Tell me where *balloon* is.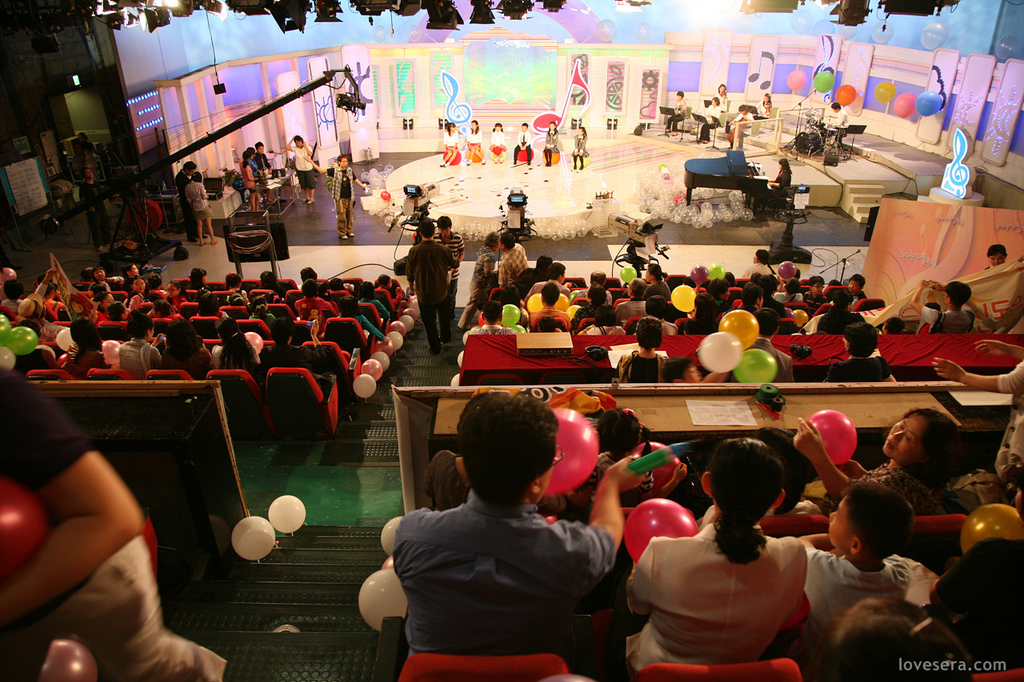
*balloon* is at select_region(476, 311, 490, 327).
